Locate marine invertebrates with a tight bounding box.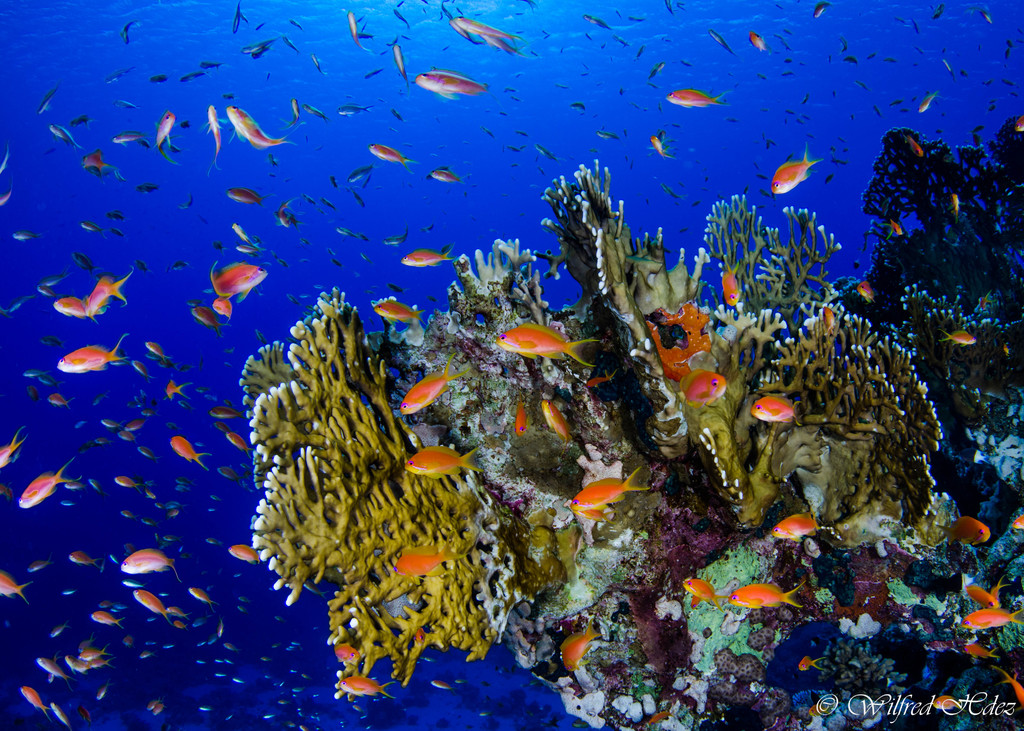
Rect(859, 101, 1023, 447).
